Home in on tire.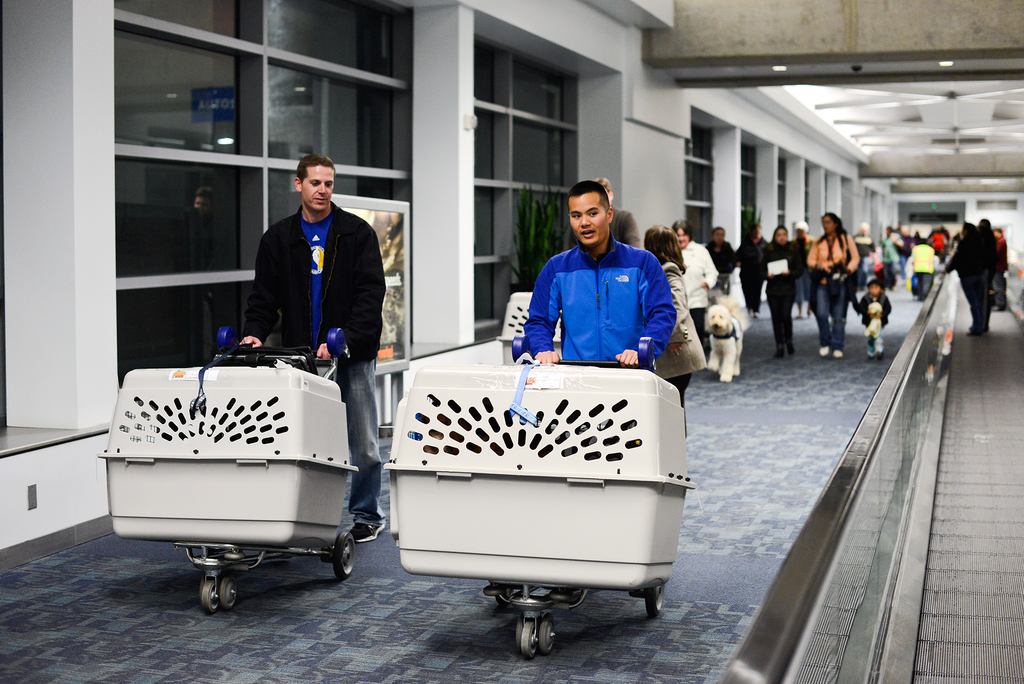
Homed in at <region>521, 621, 538, 658</region>.
